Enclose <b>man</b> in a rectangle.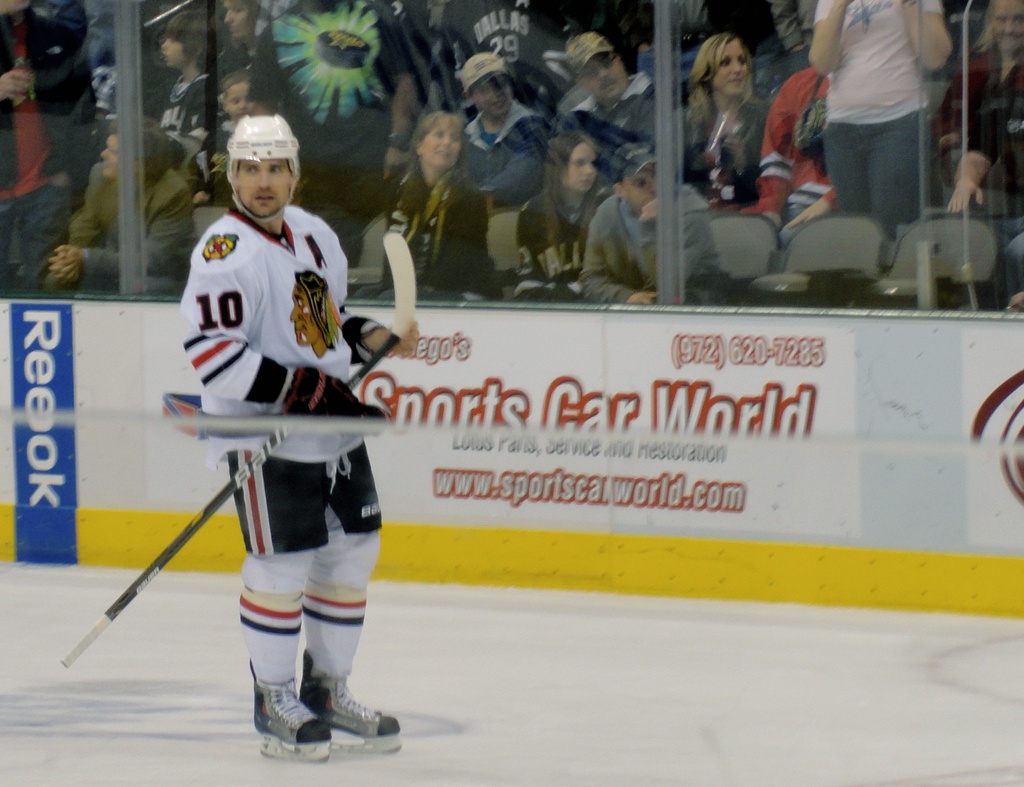
bbox=[582, 141, 724, 302].
